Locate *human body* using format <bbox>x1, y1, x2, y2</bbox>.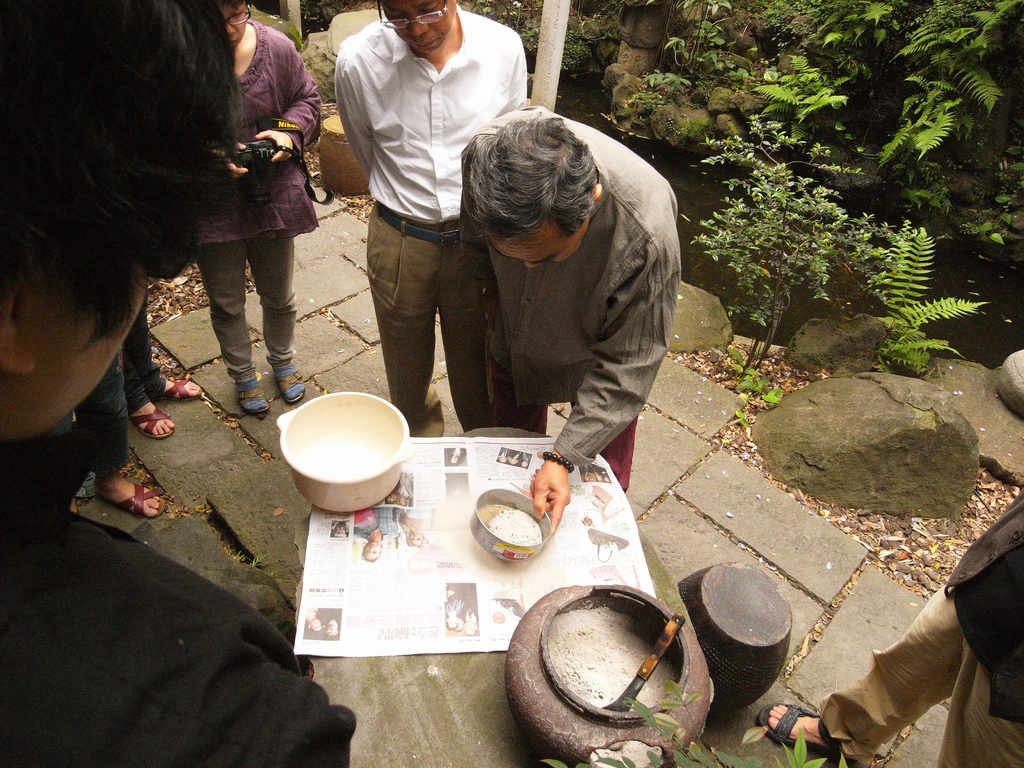
<bbox>189, 19, 315, 415</bbox>.
